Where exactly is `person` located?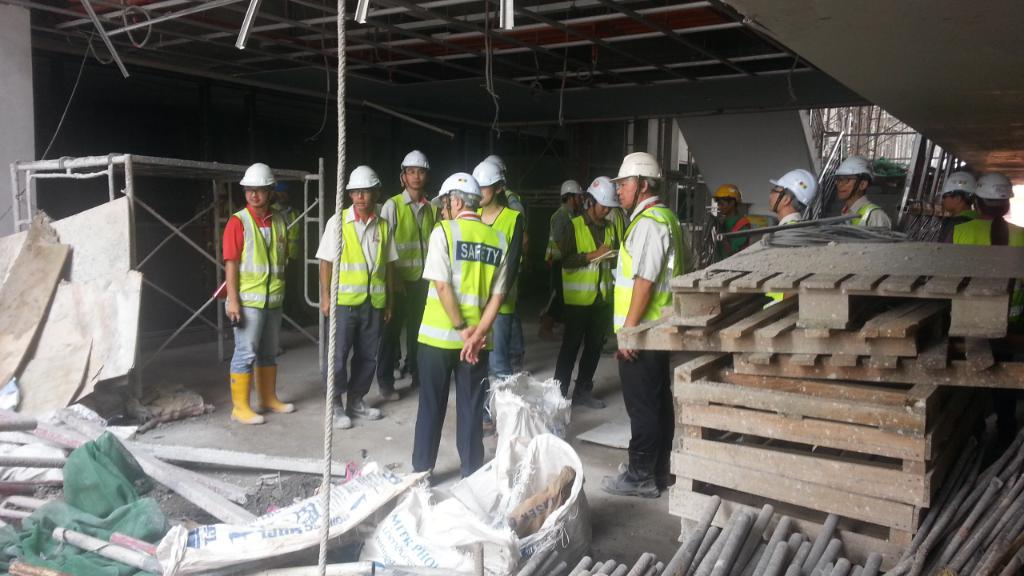
Its bounding box is [942,181,1019,241].
